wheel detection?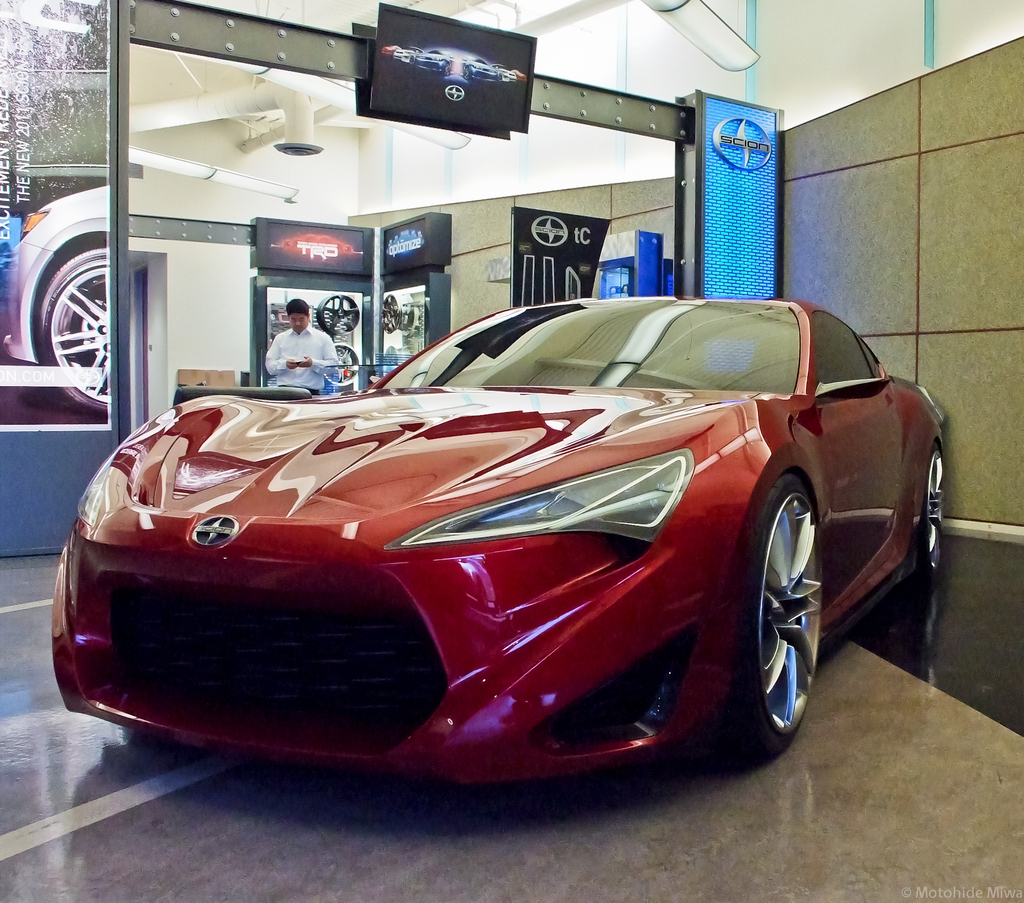
{"x1": 312, "y1": 293, "x2": 360, "y2": 333}
